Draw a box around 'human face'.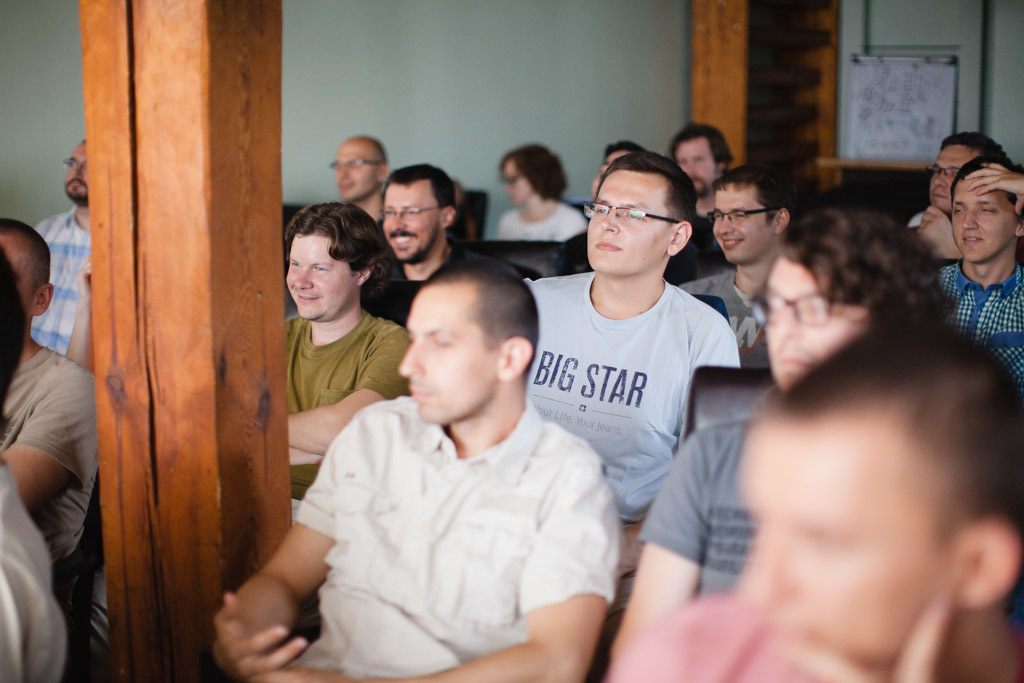
region(735, 421, 962, 669).
